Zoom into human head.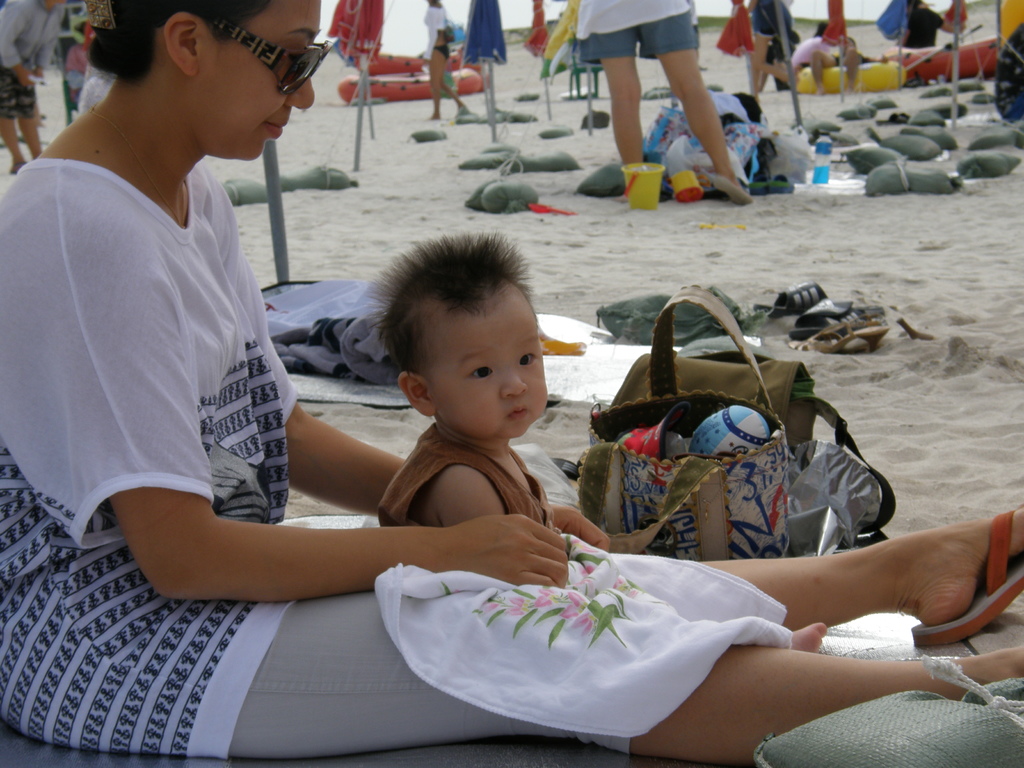
Zoom target: (left=108, top=4, right=321, bottom=151).
